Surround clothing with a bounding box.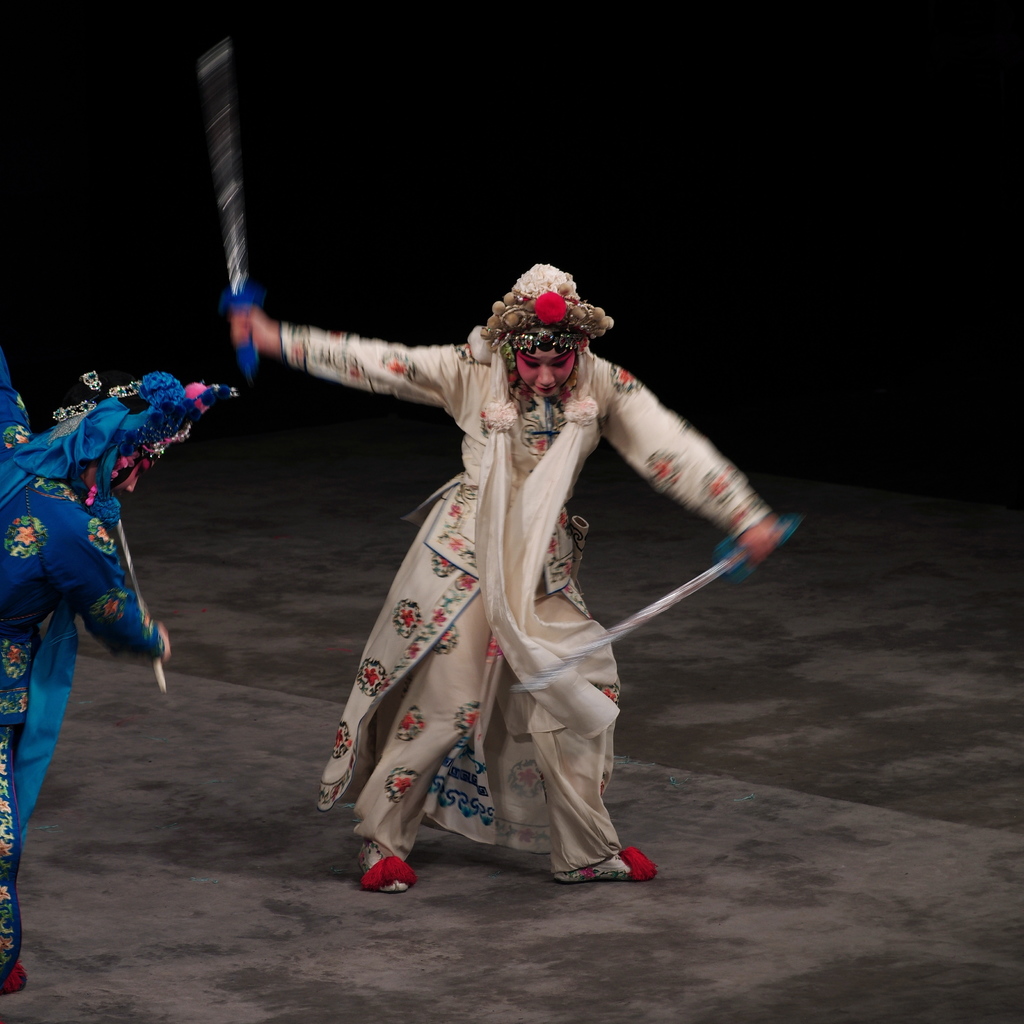
<box>0,351,210,1015</box>.
